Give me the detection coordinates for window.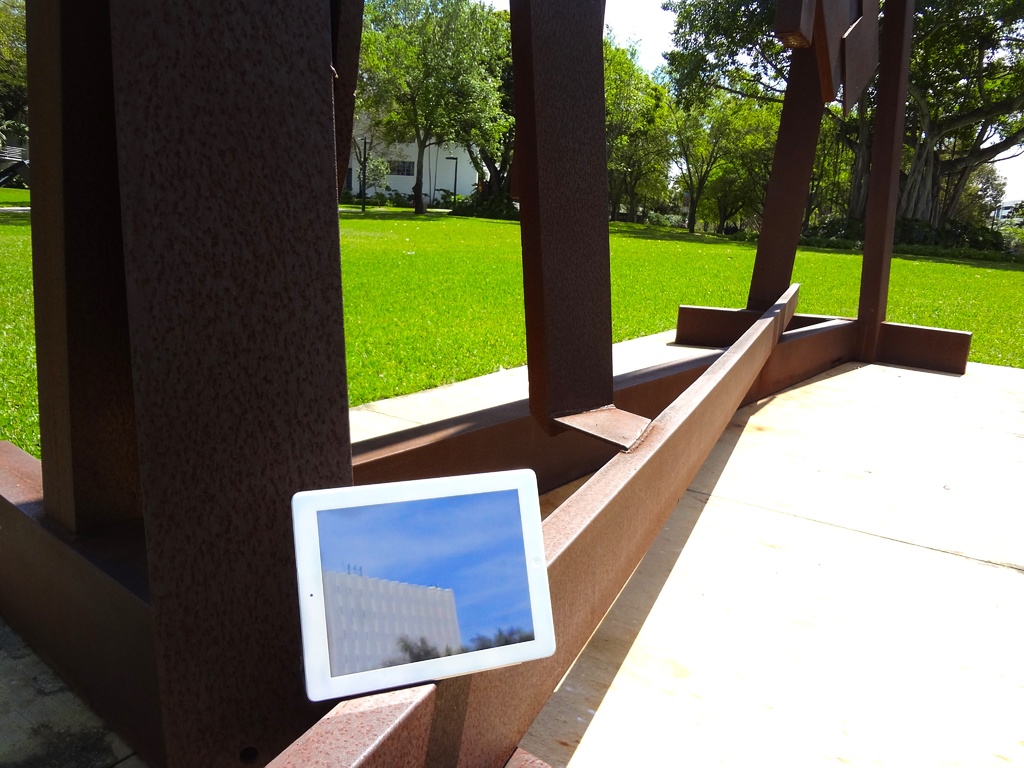
x1=387, y1=127, x2=415, y2=141.
